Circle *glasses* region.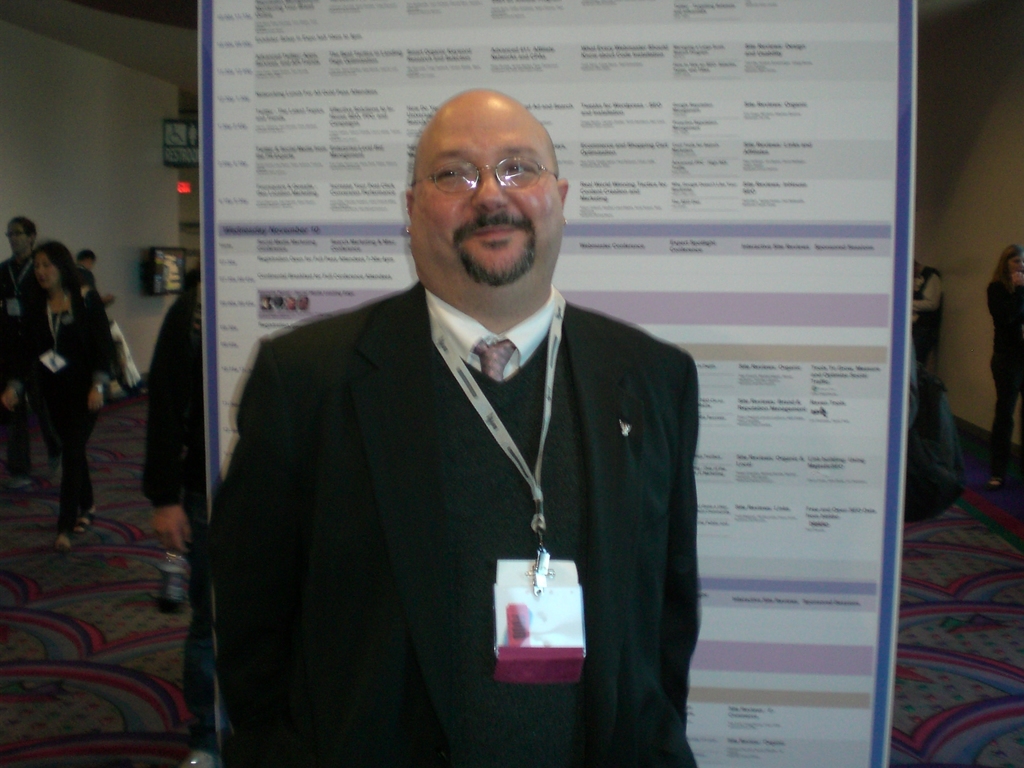
Region: 5/229/35/240.
